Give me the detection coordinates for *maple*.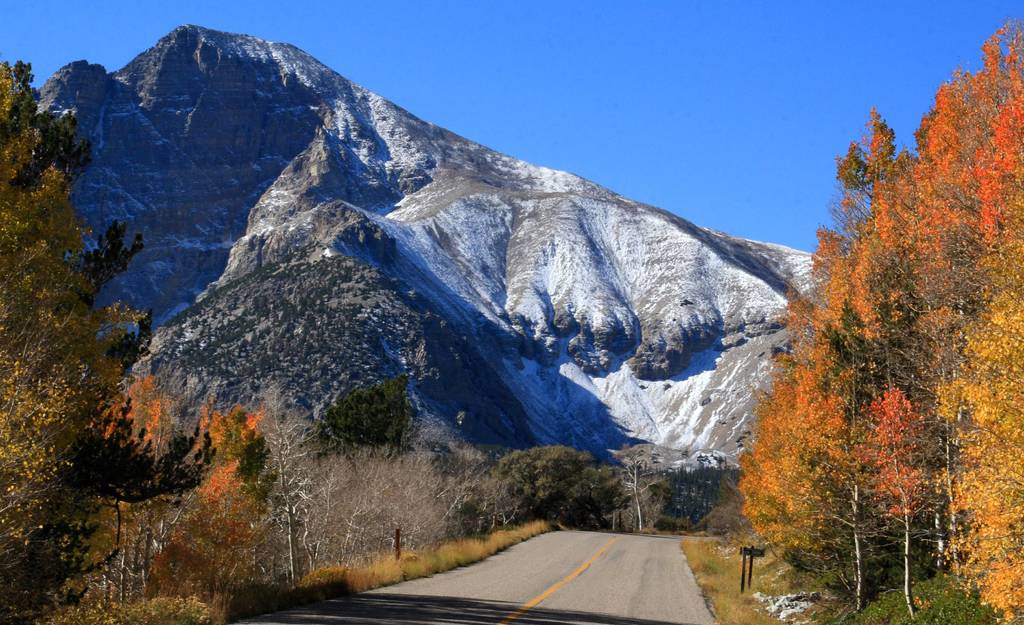
194:403:264:492.
